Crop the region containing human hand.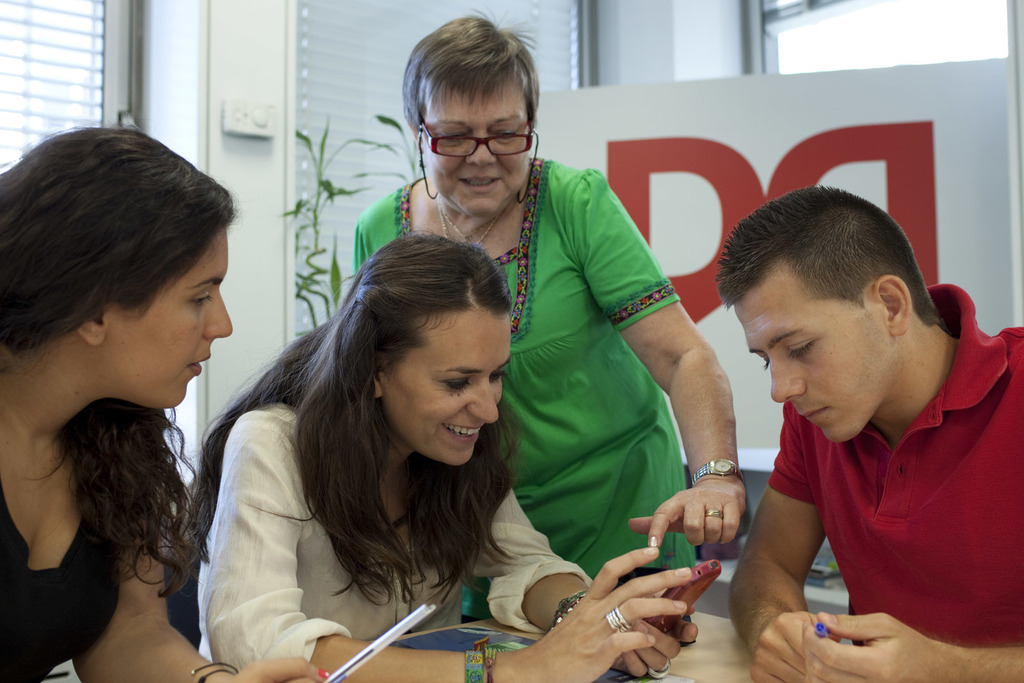
Crop region: (left=799, top=606, right=951, bottom=682).
